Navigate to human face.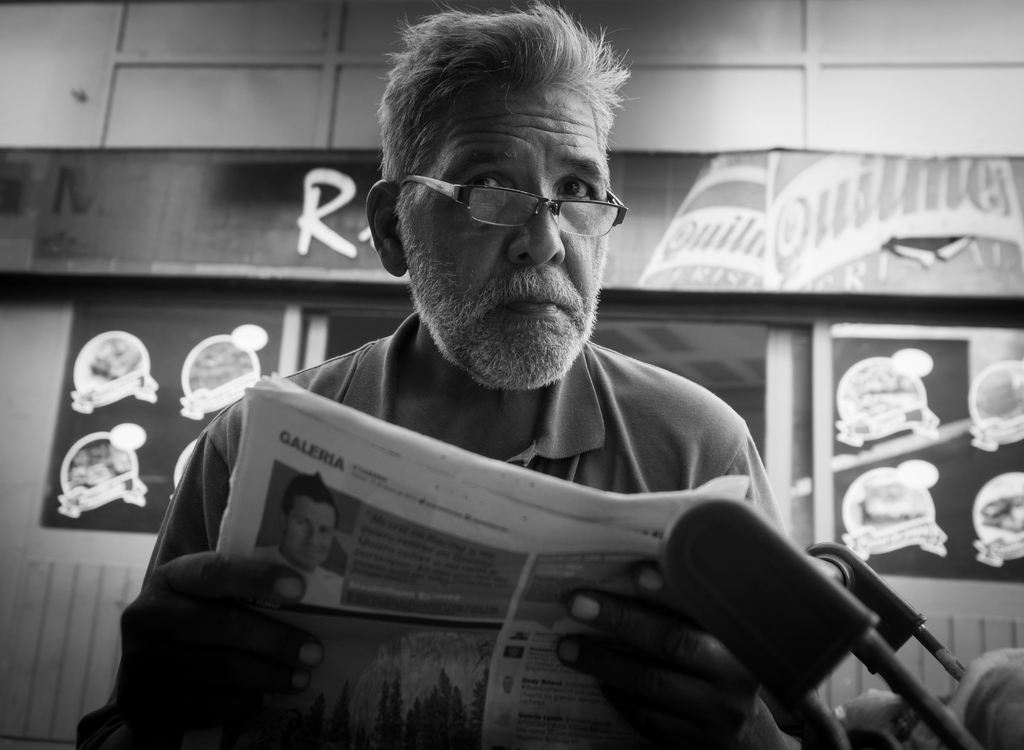
Navigation target: bbox(401, 83, 611, 390).
